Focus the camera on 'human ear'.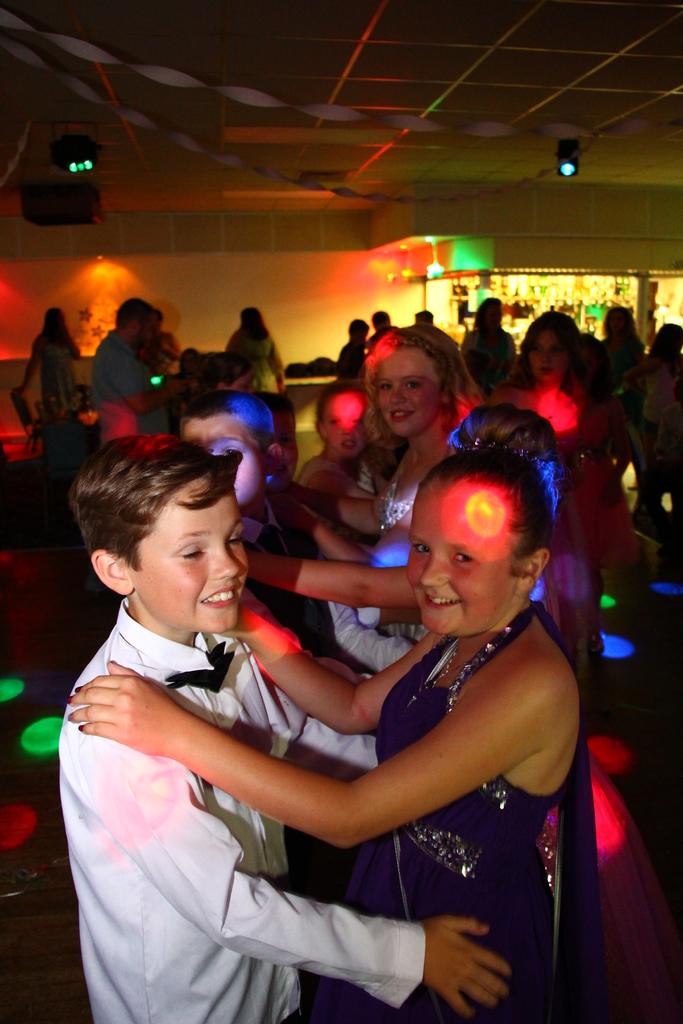
Focus region: [518, 548, 551, 593].
